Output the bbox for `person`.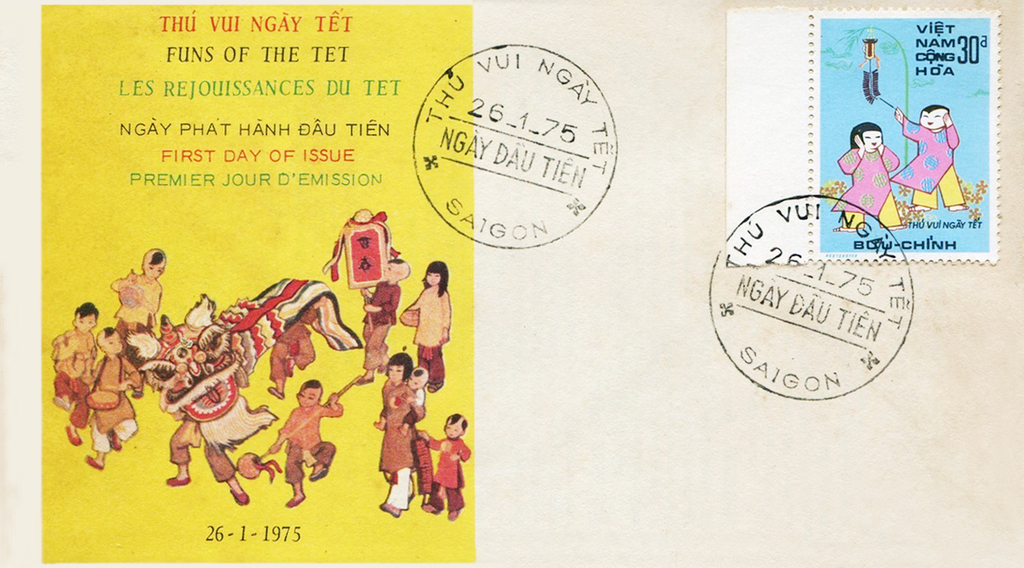
box(892, 105, 970, 215).
